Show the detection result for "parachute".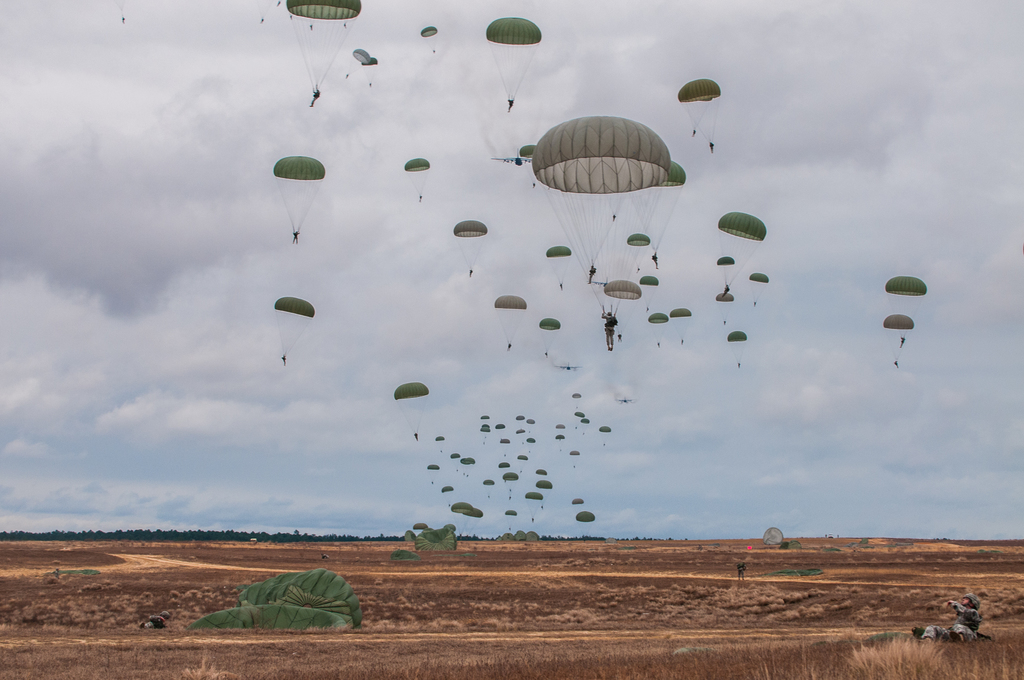
crop(605, 282, 641, 333).
